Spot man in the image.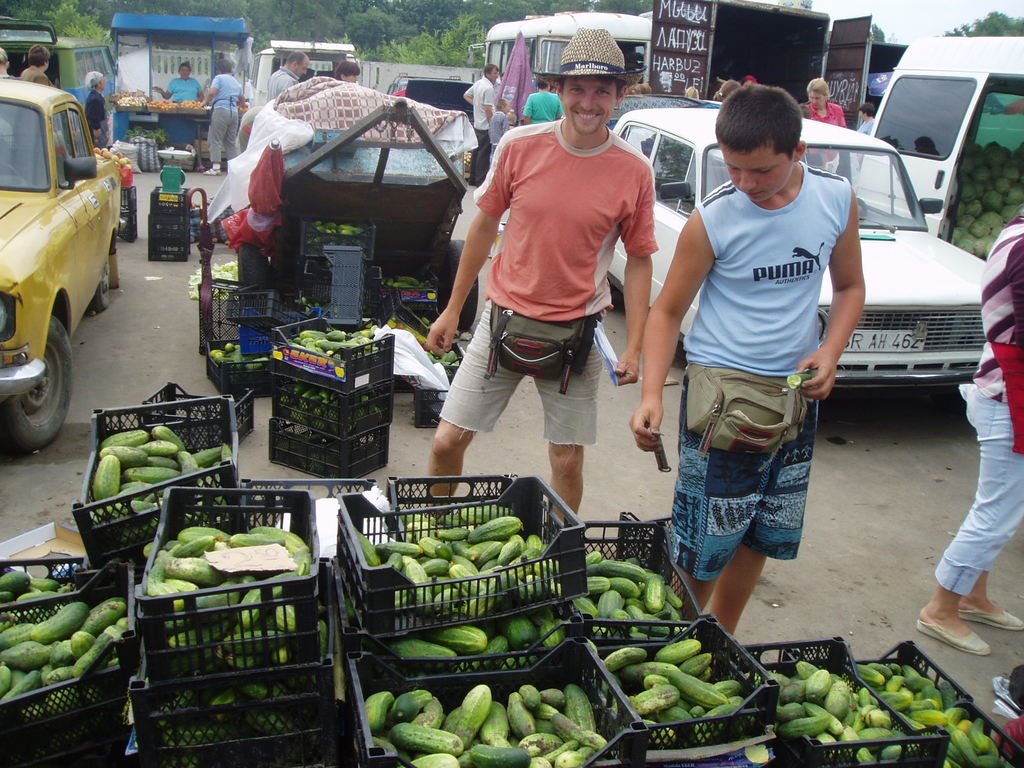
man found at locate(520, 74, 563, 124).
